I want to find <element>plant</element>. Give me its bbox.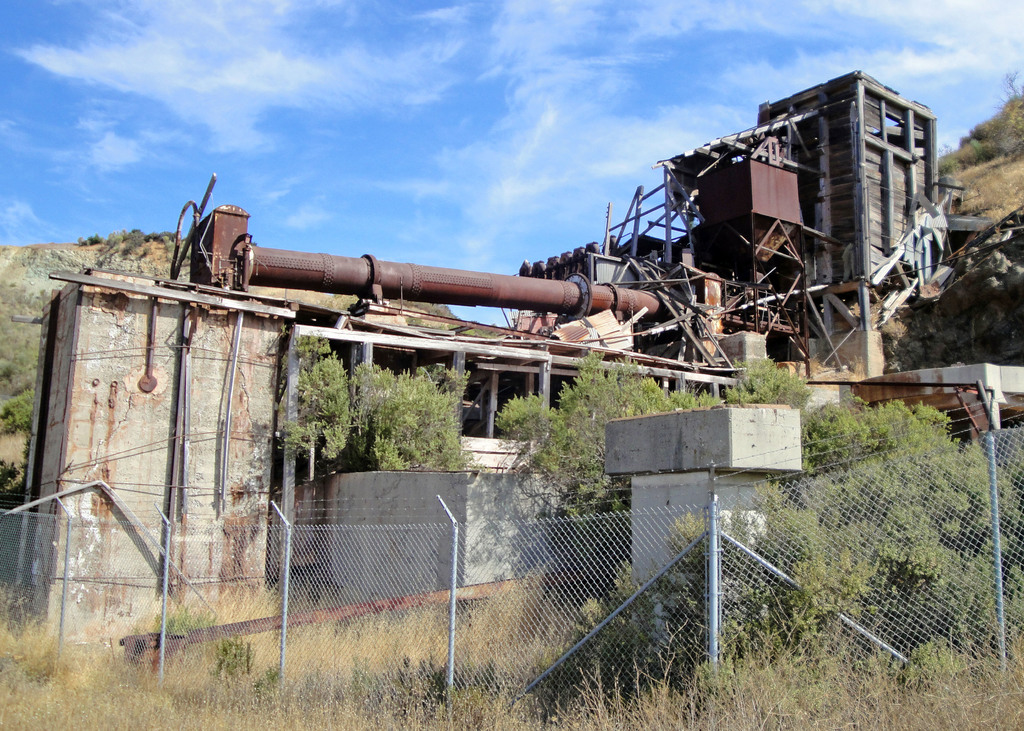
region(497, 345, 721, 527).
